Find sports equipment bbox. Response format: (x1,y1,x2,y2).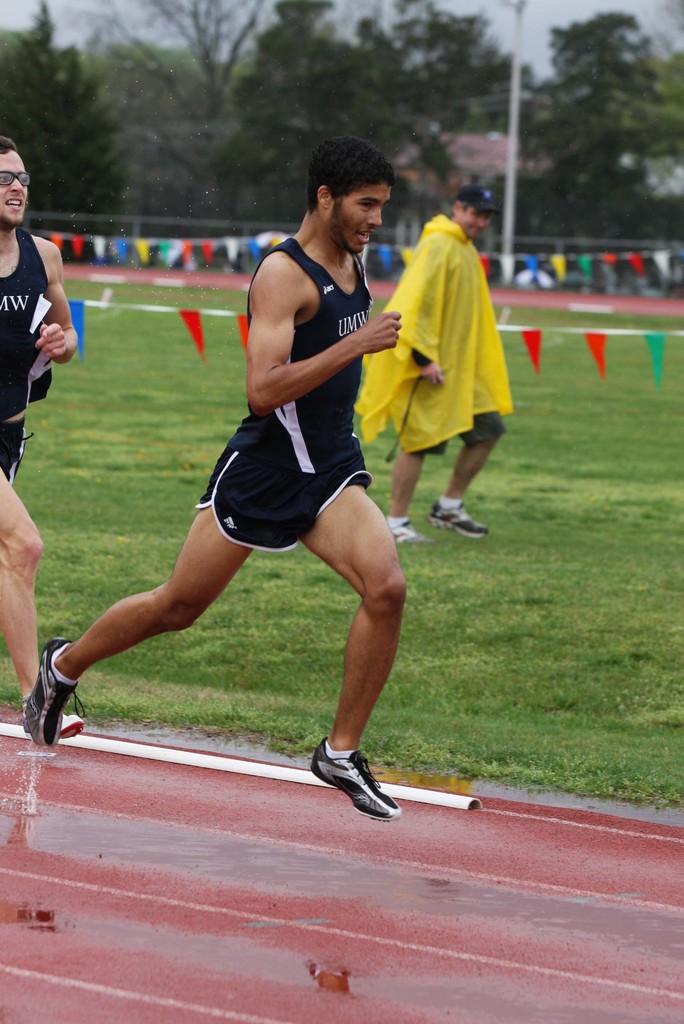
(305,733,403,823).
